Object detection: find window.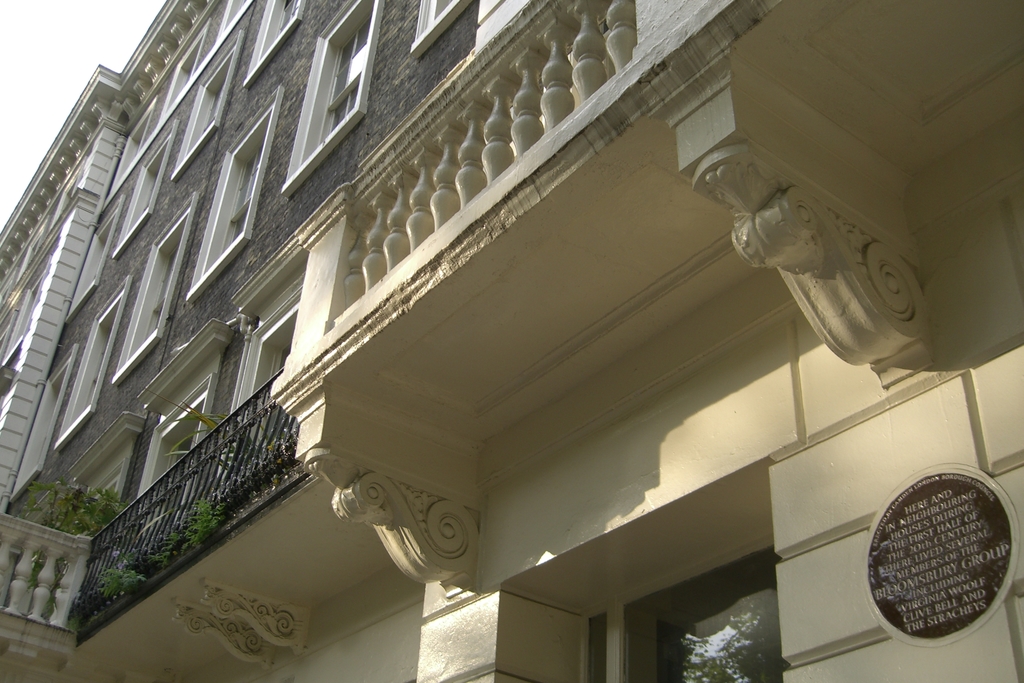
241 0 307 83.
